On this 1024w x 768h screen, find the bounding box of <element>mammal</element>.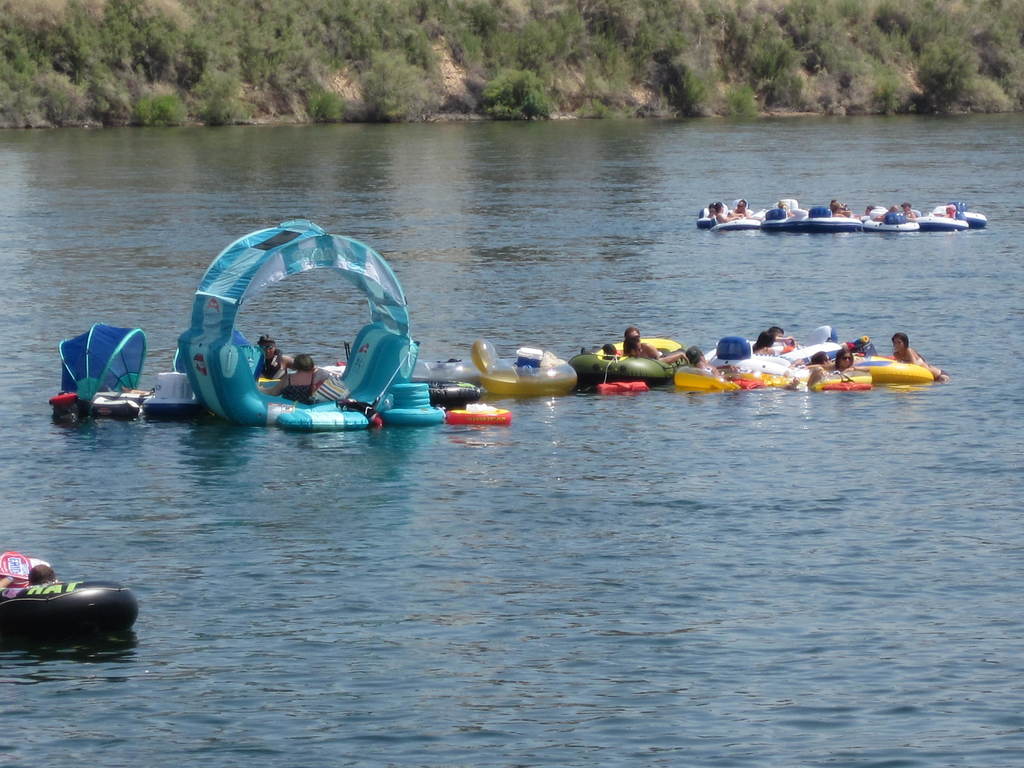
Bounding box: {"left": 829, "top": 202, "right": 848, "bottom": 218}.
